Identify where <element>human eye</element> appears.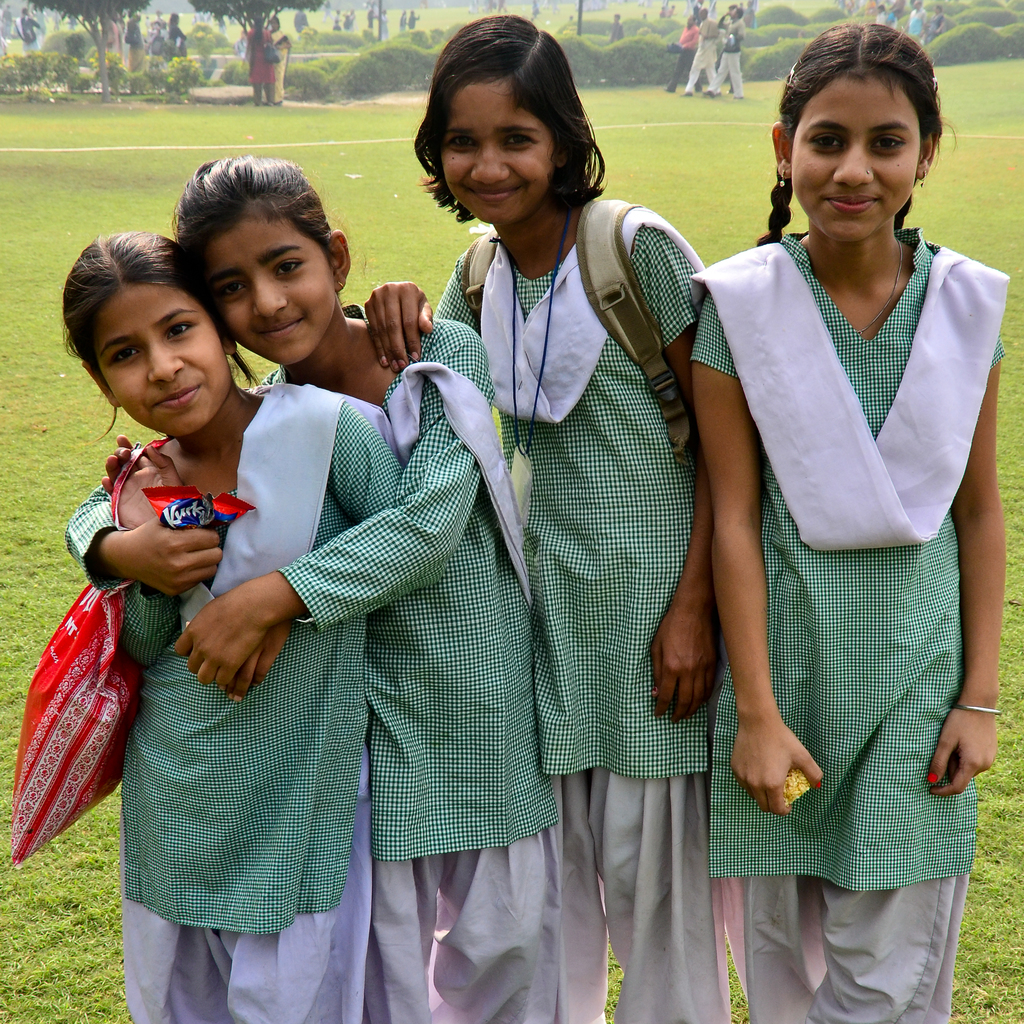
Appears at (x1=104, y1=344, x2=140, y2=365).
